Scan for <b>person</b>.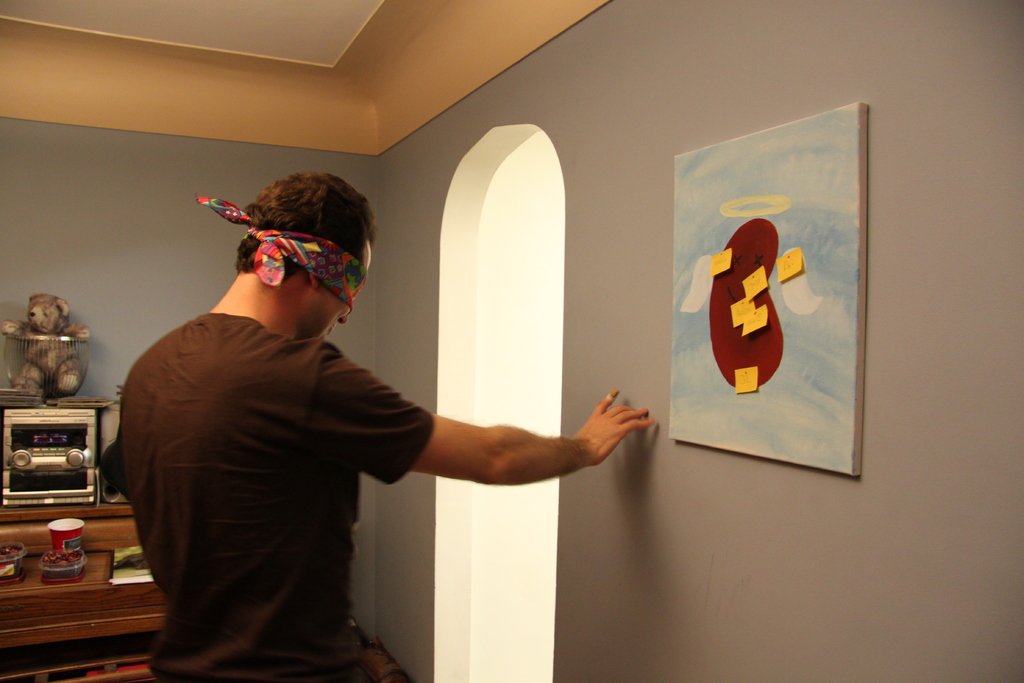
Scan result: [x1=121, y1=169, x2=581, y2=673].
